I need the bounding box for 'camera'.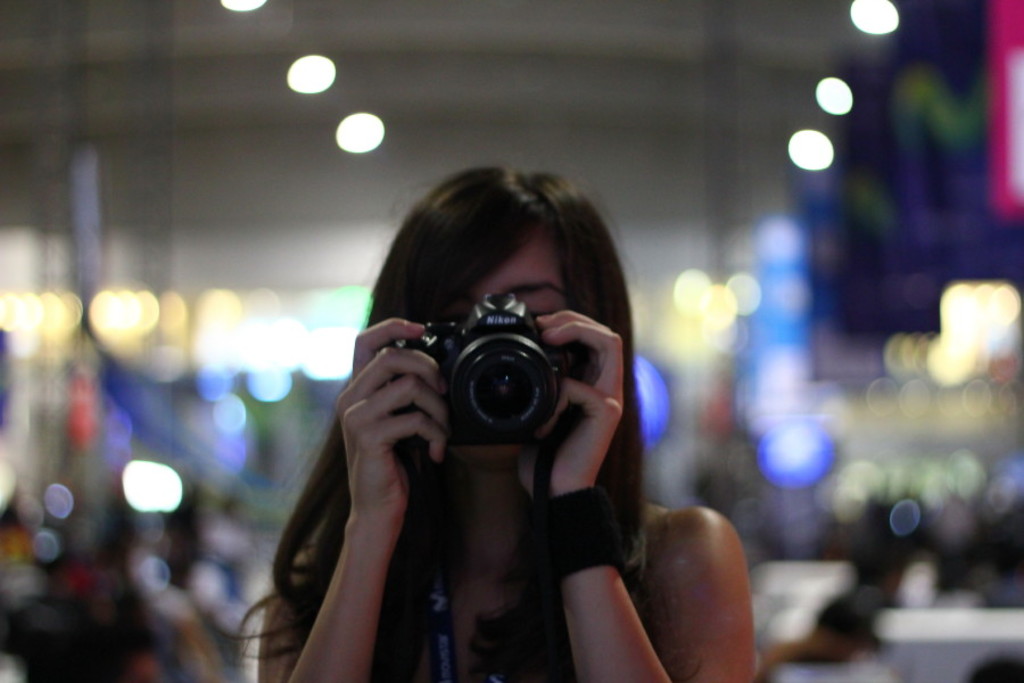
Here it is: 393:297:583:456.
